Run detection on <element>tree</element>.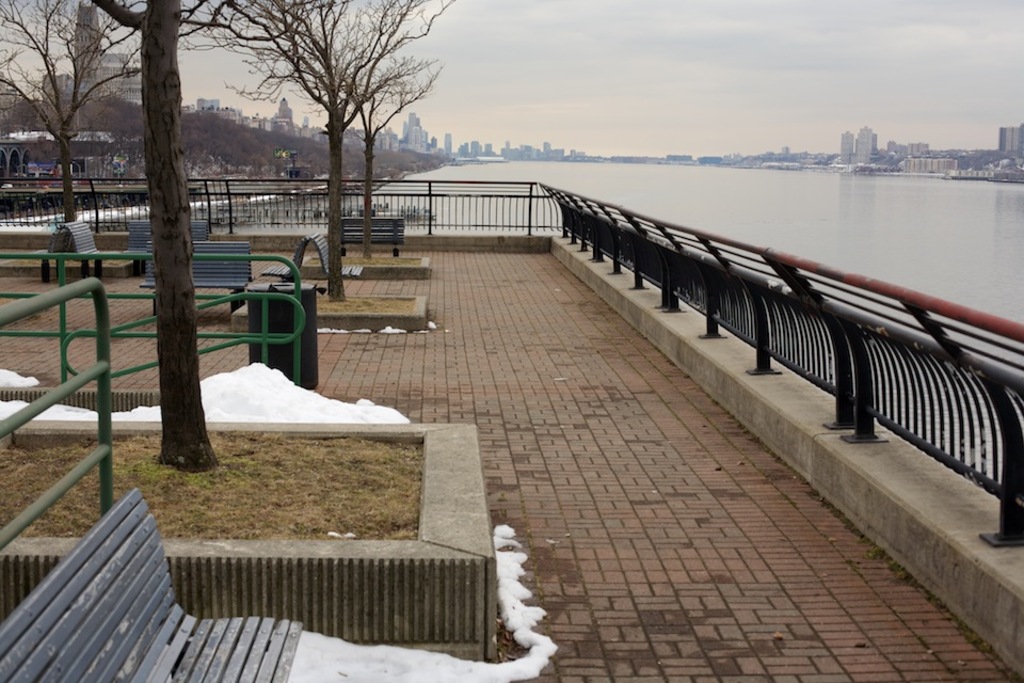
Result: (left=176, top=0, right=459, bottom=306).
